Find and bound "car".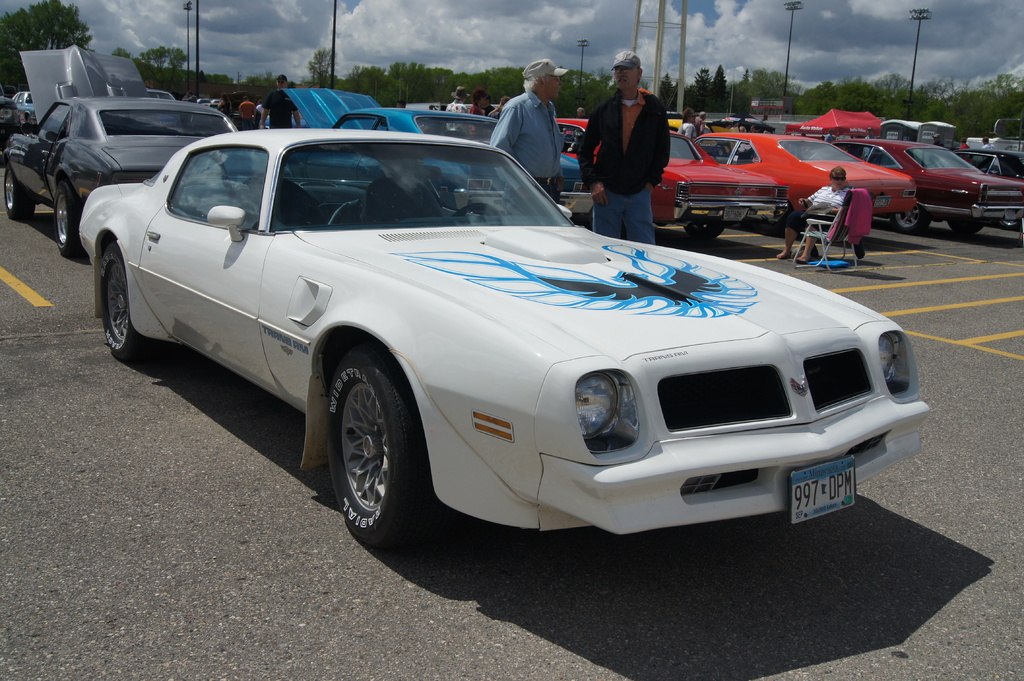
Bound: <bbox>80, 127, 890, 556</bbox>.
